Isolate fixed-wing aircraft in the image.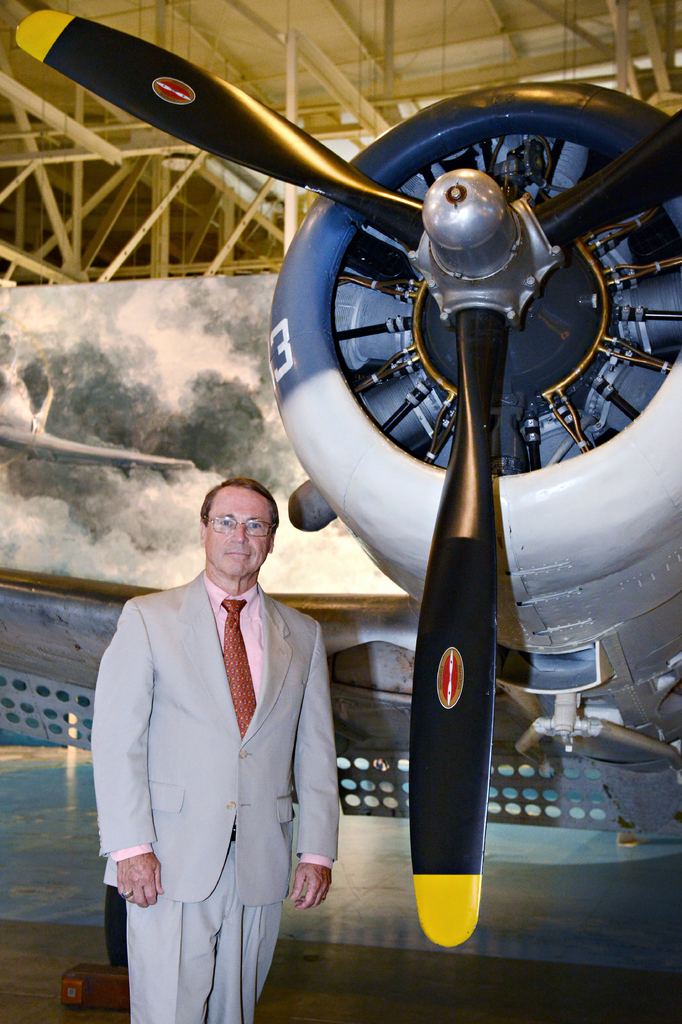
Isolated region: box(0, 8, 681, 945).
